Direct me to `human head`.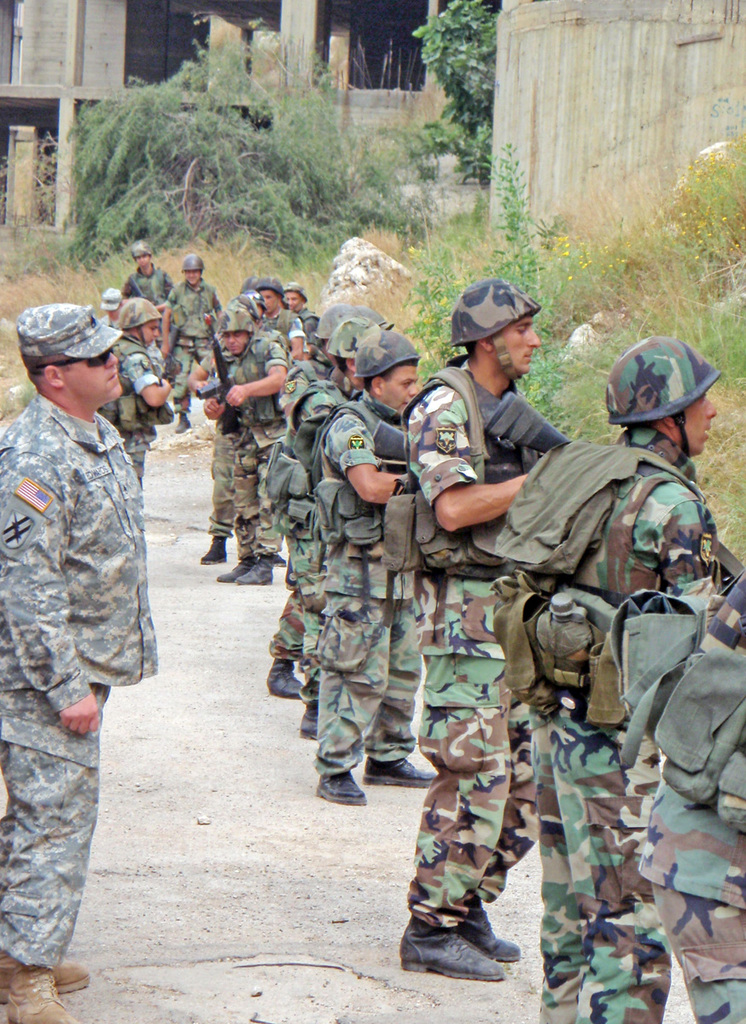
Direction: x1=325, y1=314, x2=380, y2=381.
